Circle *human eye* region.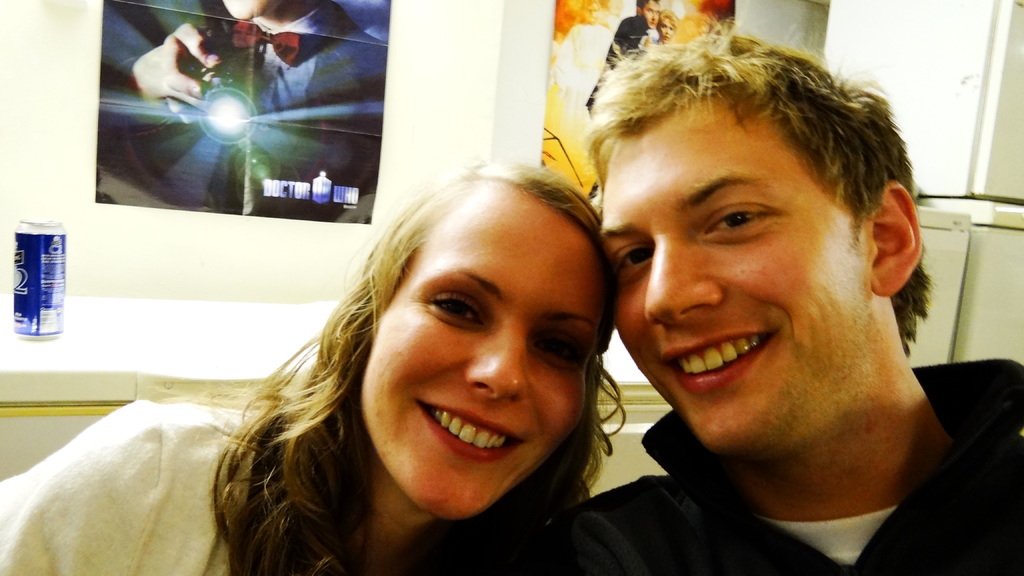
Region: x1=612 y1=243 x2=656 y2=280.
